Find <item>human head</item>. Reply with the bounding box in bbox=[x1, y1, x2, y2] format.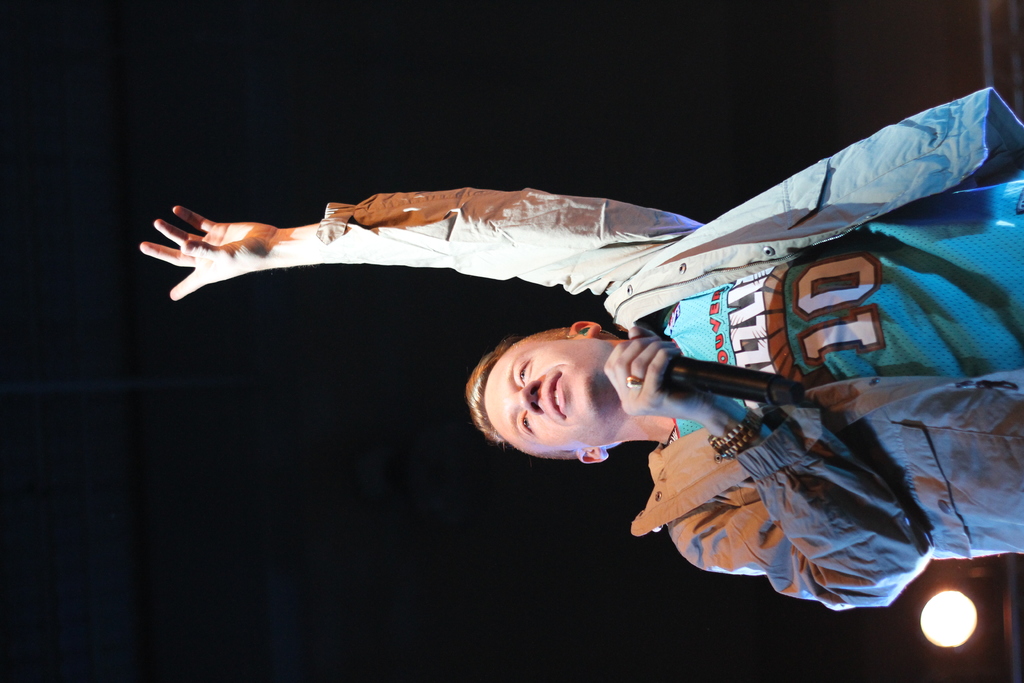
bbox=[462, 316, 636, 466].
